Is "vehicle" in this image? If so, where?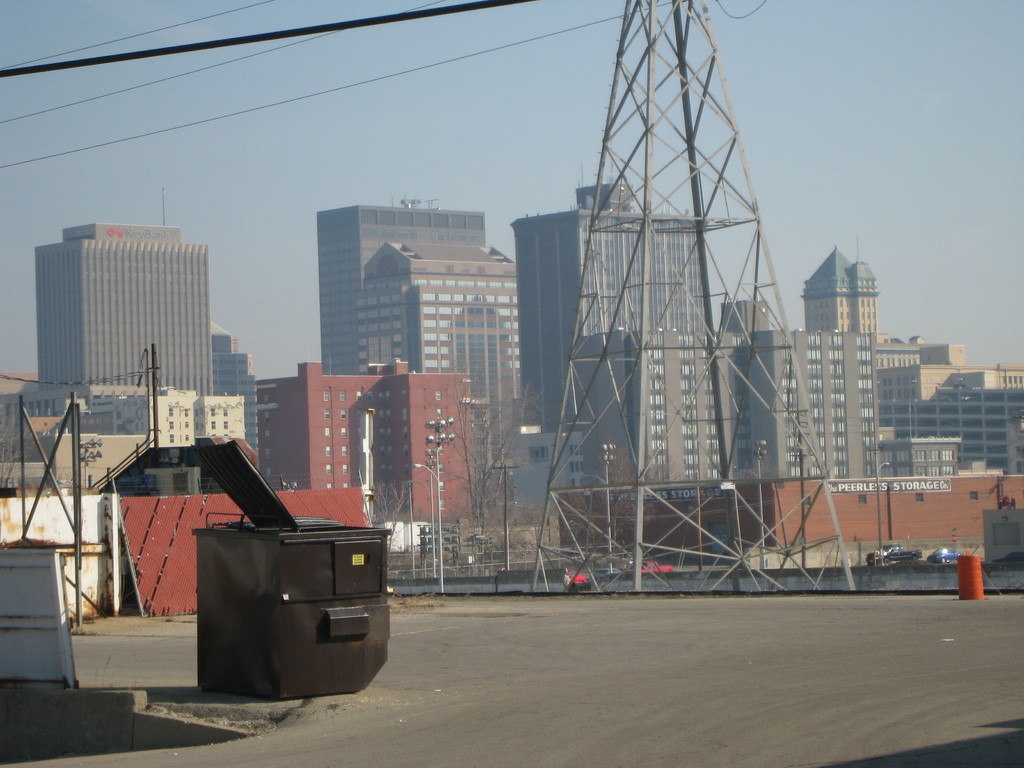
Yes, at rect(628, 557, 684, 576).
